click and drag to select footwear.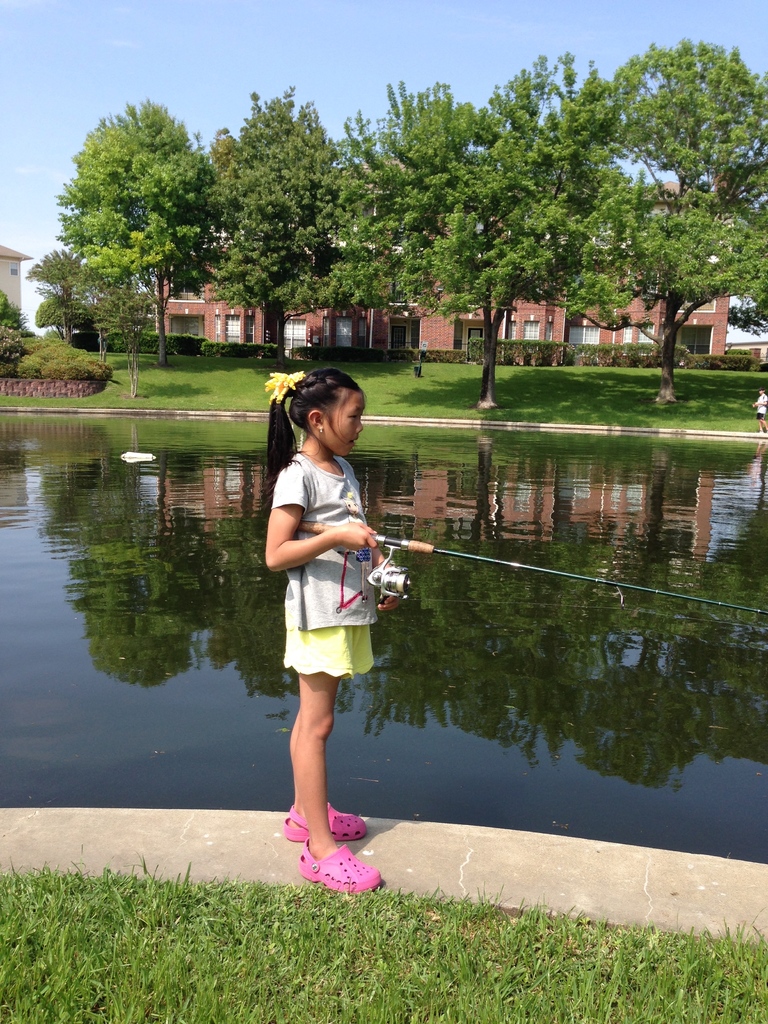
Selection: left=278, top=801, right=369, bottom=845.
